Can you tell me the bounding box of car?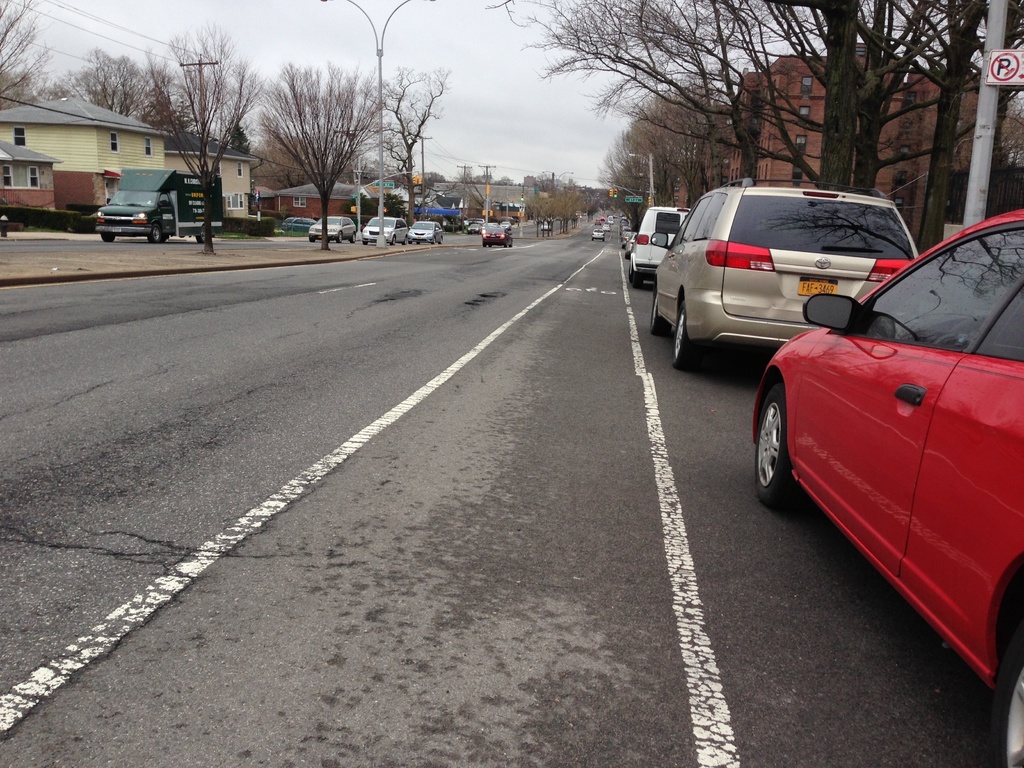
x1=289 y1=212 x2=315 y2=230.
